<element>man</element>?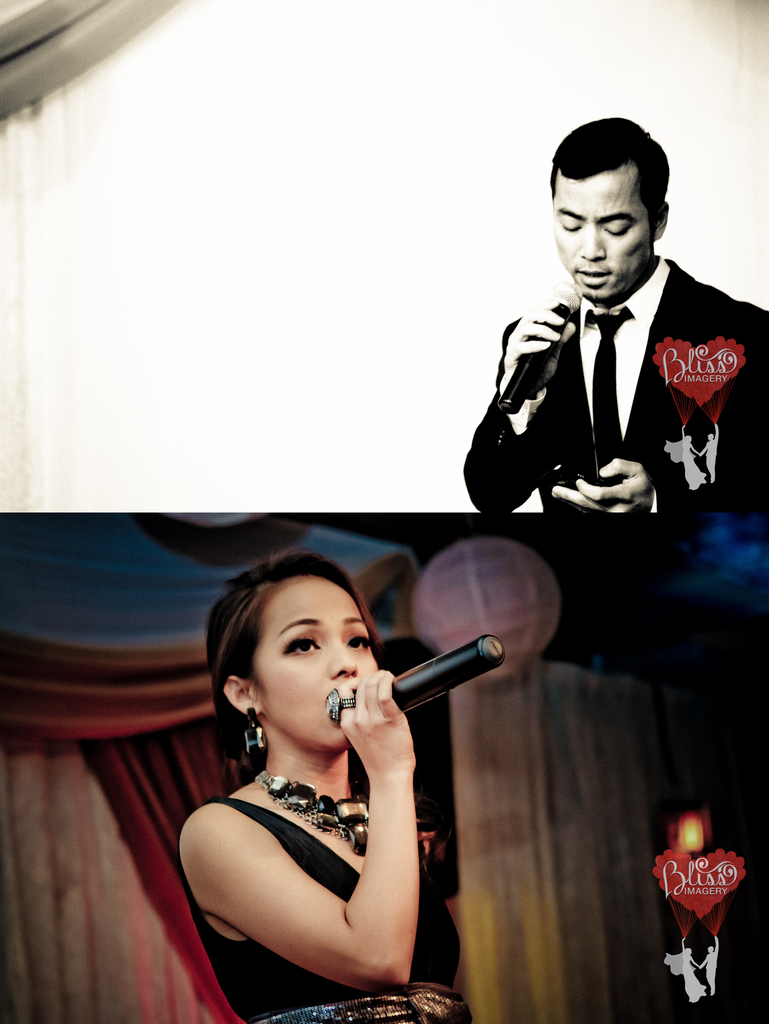
[458, 111, 768, 516]
